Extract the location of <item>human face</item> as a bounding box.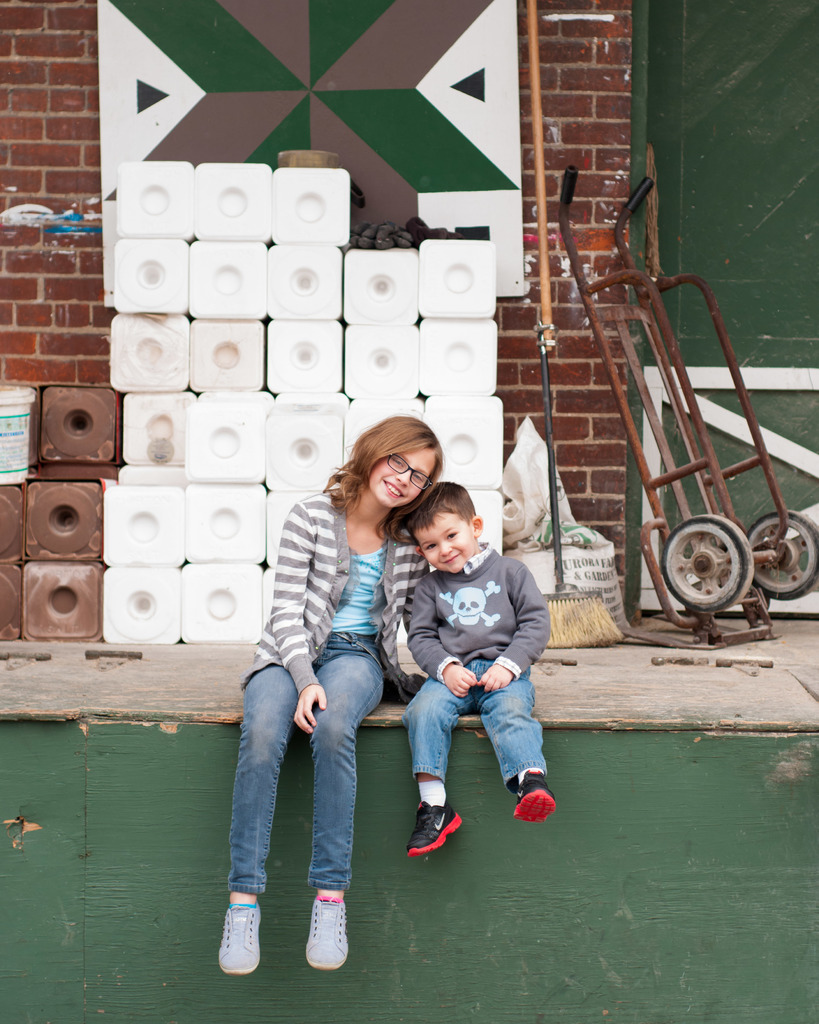
<region>369, 443, 443, 504</region>.
